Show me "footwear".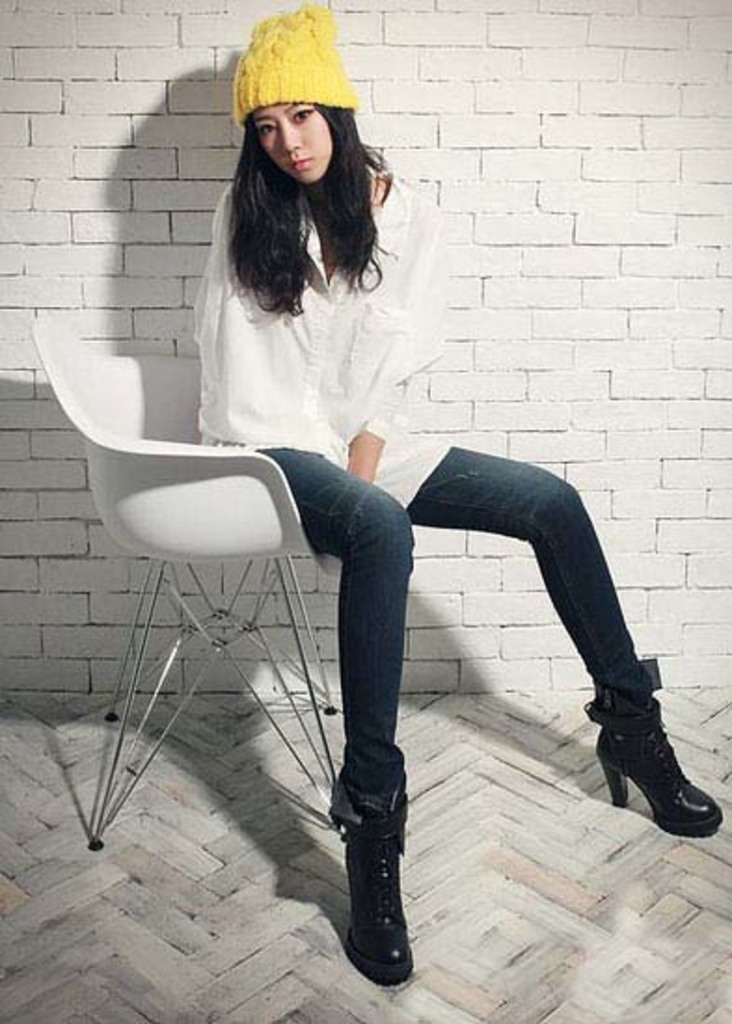
"footwear" is here: 330 773 408 983.
